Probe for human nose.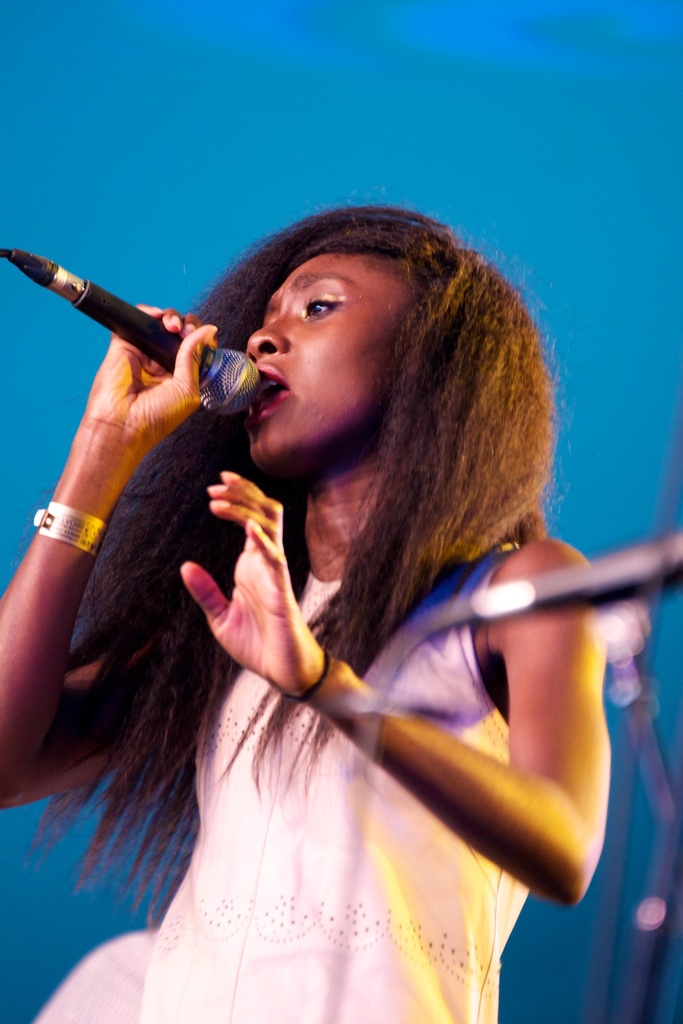
Probe result: bbox=[245, 307, 284, 363].
